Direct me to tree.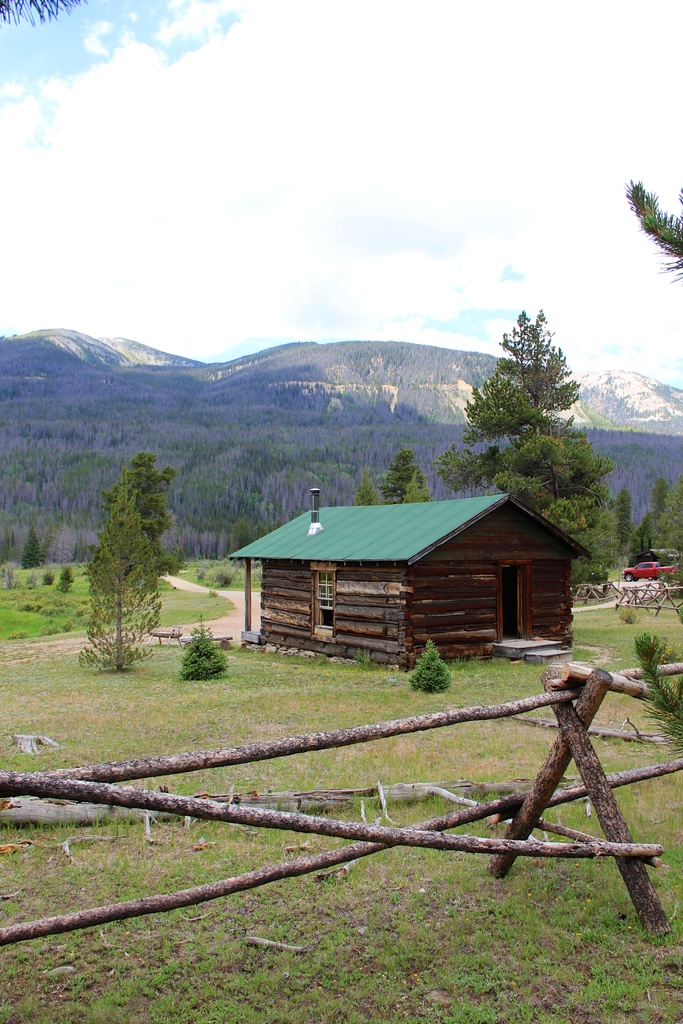
Direction: [461, 299, 602, 529].
